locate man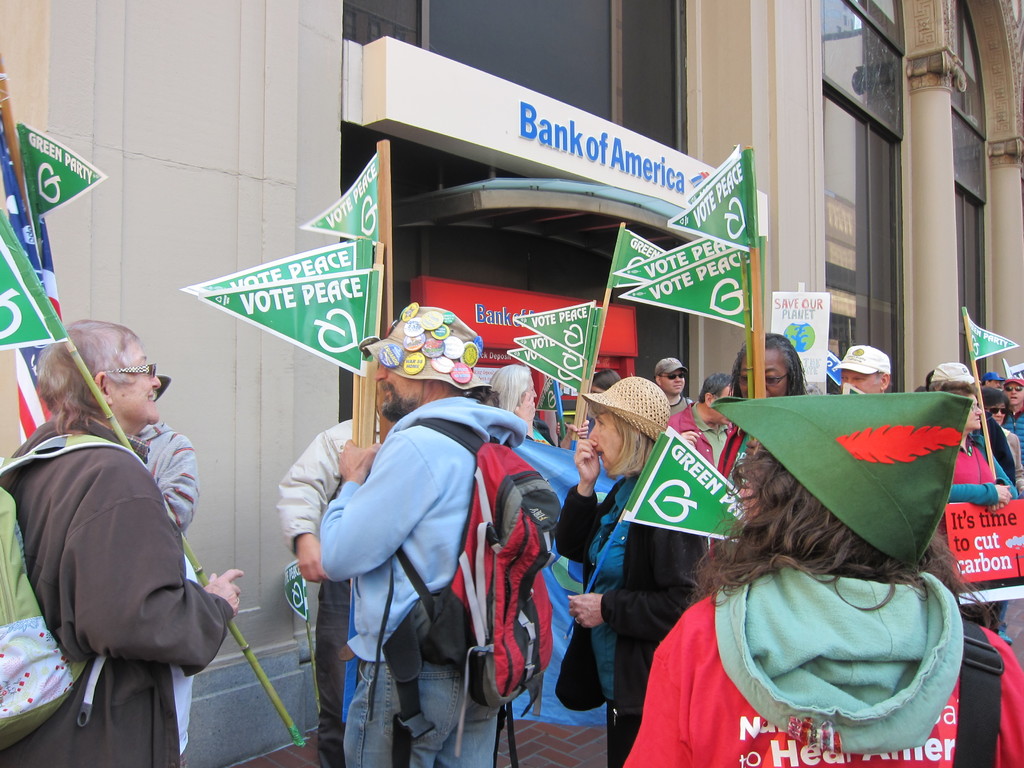
[left=835, top=348, right=895, bottom=395]
